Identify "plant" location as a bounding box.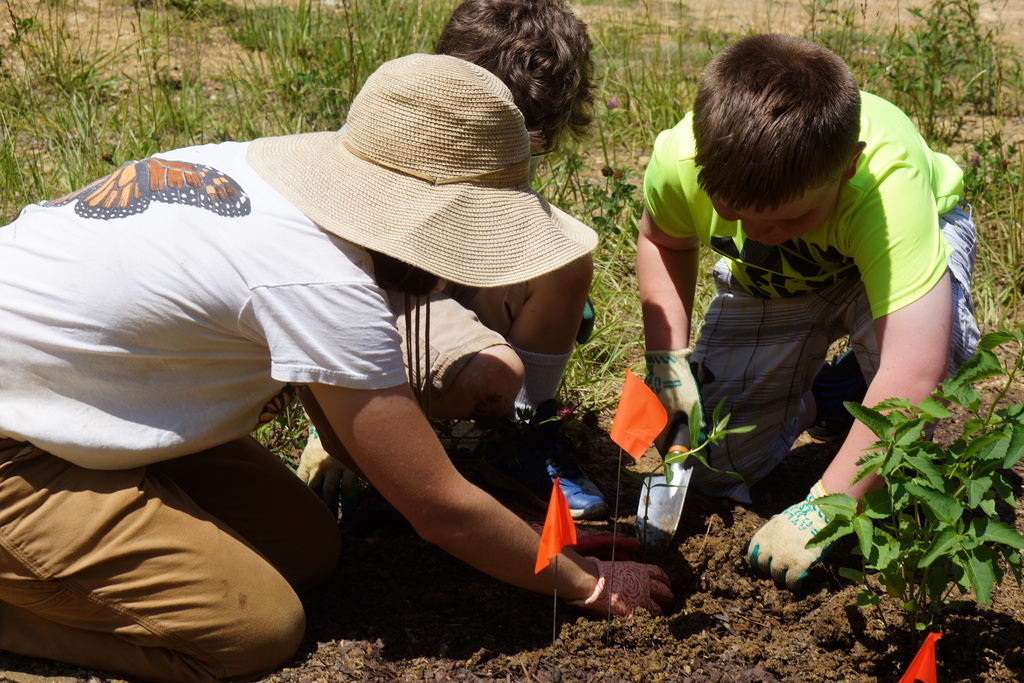
[x1=863, y1=351, x2=996, y2=611].
